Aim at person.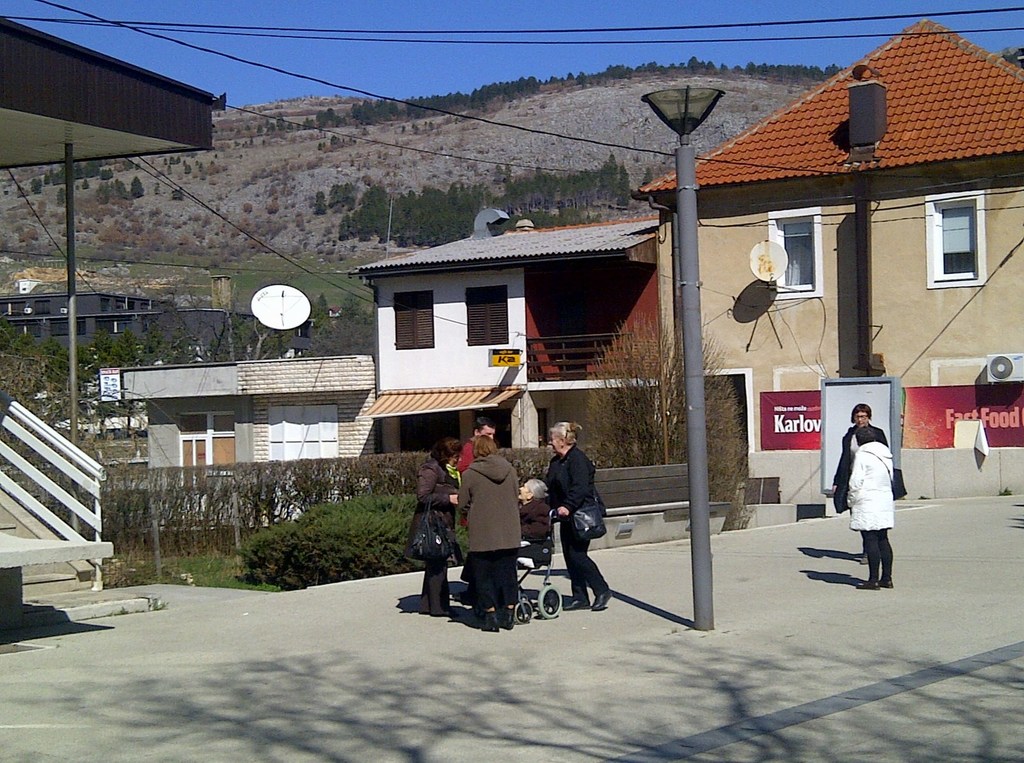
Aimed at [454,433,524,632].
